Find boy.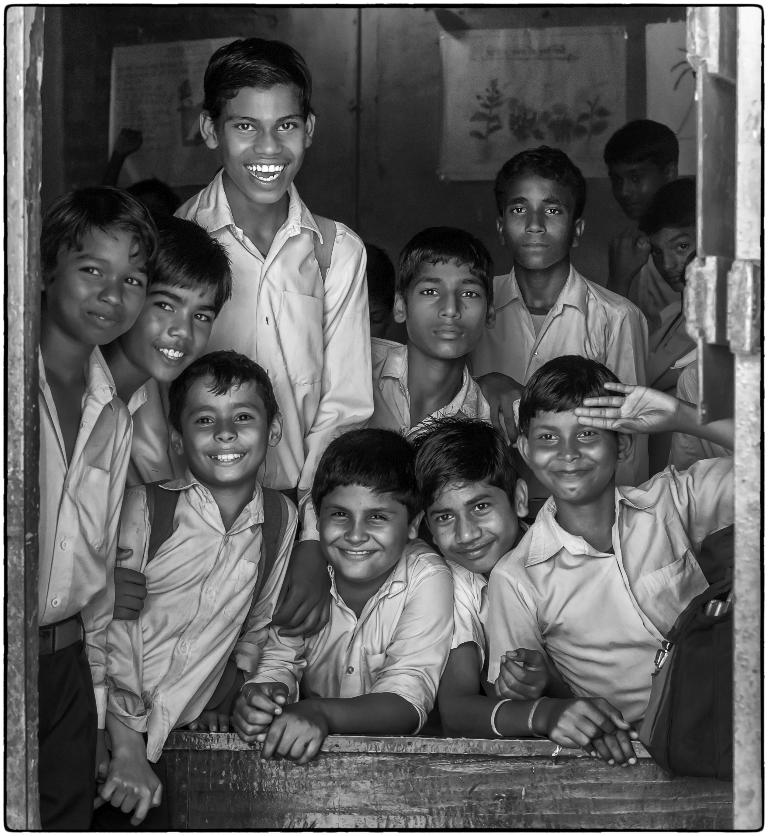
pyautogui.locateOnScreen(42, 184, 162, 832).
